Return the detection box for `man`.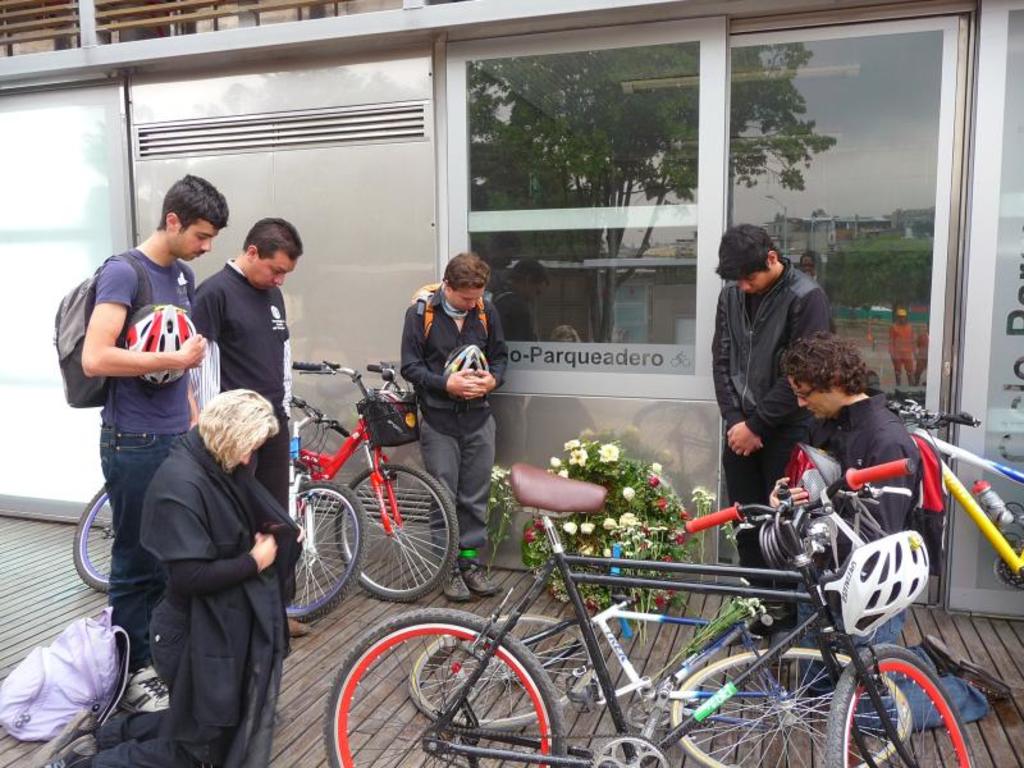
x1=188 y1=215 x2=312 y2=641.
